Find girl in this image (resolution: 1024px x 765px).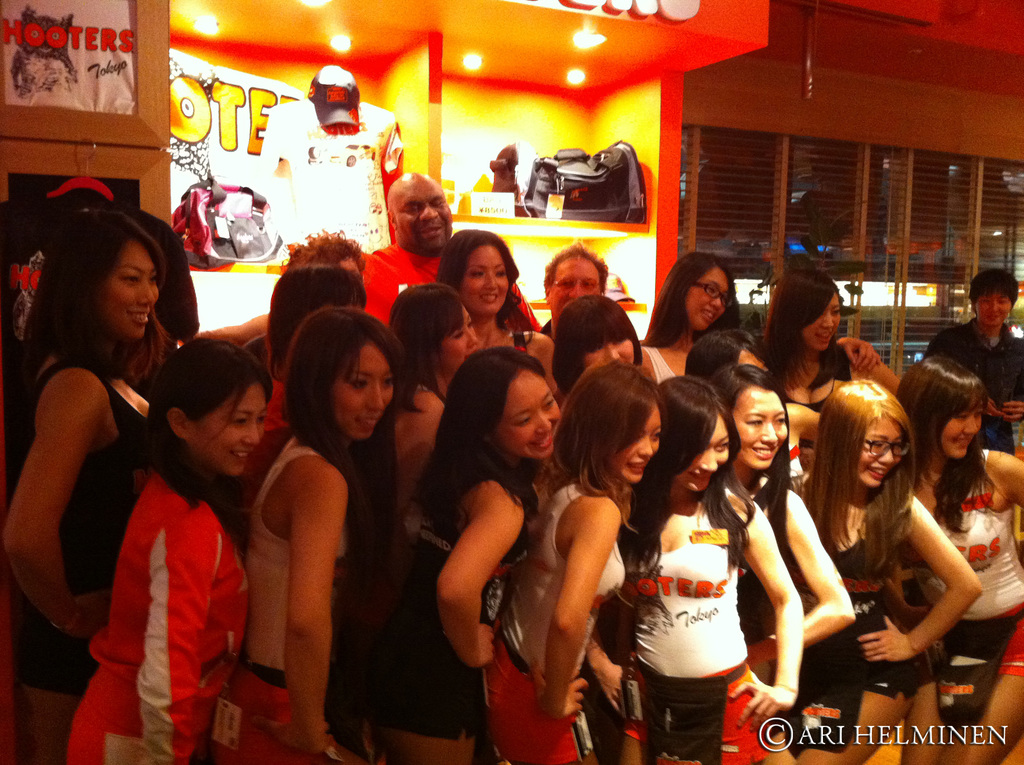
0:208:173:764.
